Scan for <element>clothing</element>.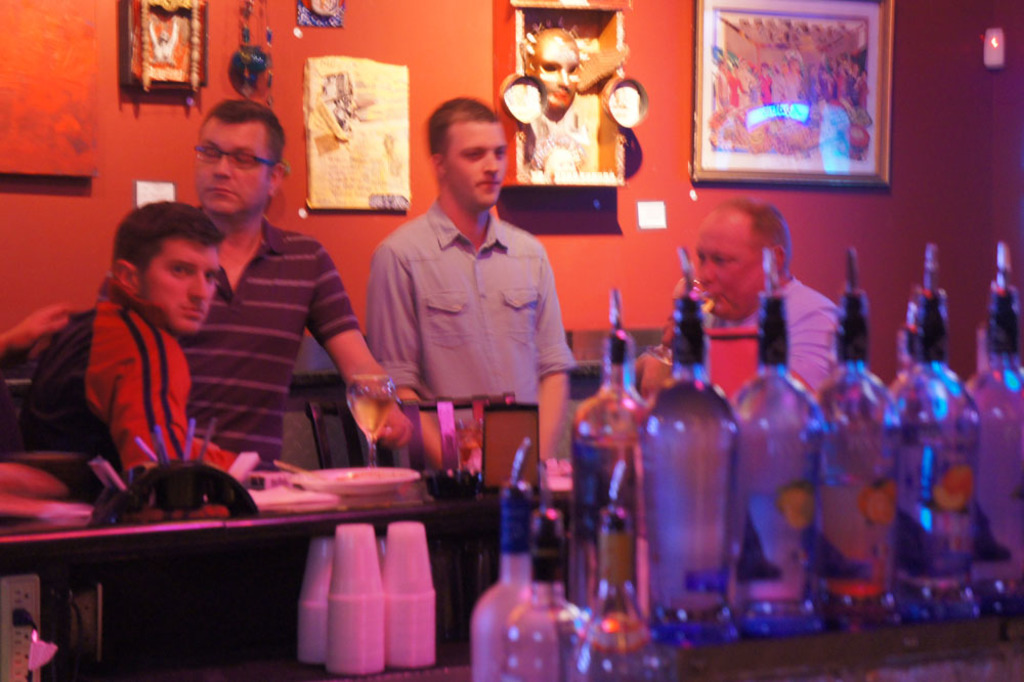
Scan result: bbox=(699, 268, 843, 404).
